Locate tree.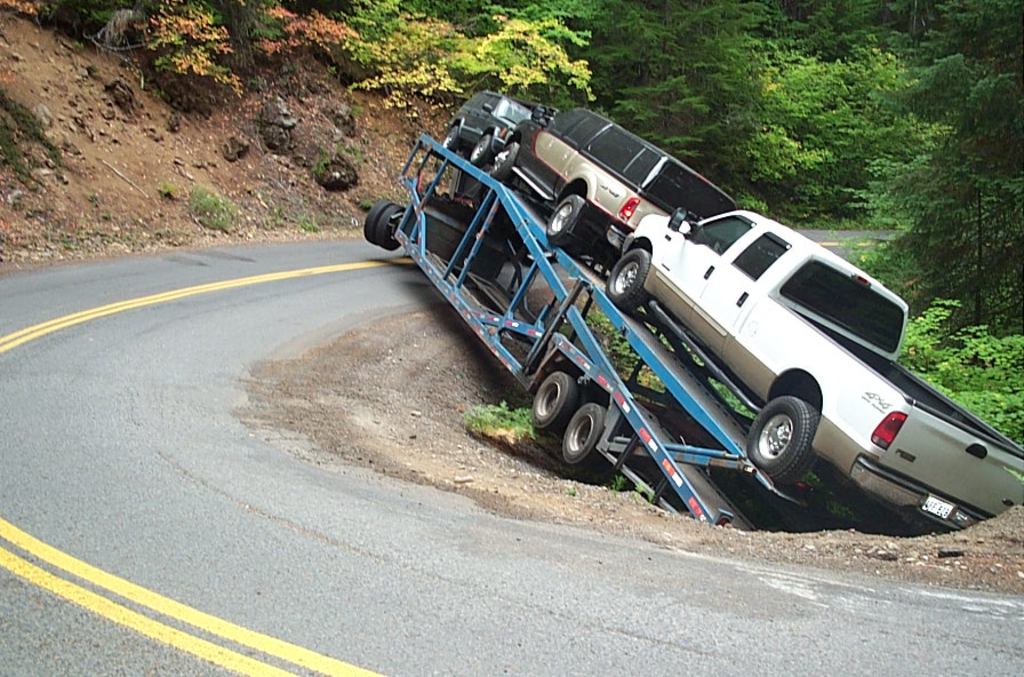
Bounding box: select_region(423, 0, 611, 126).
